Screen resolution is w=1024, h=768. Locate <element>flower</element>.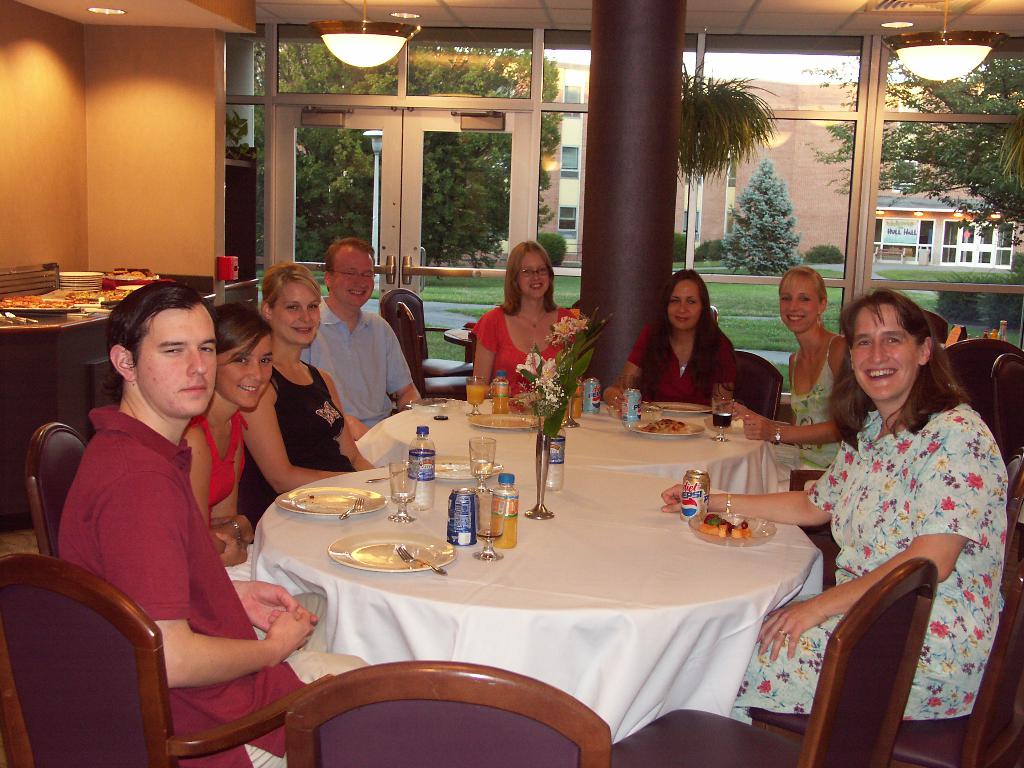
rect(903, 468, 908, 480).
